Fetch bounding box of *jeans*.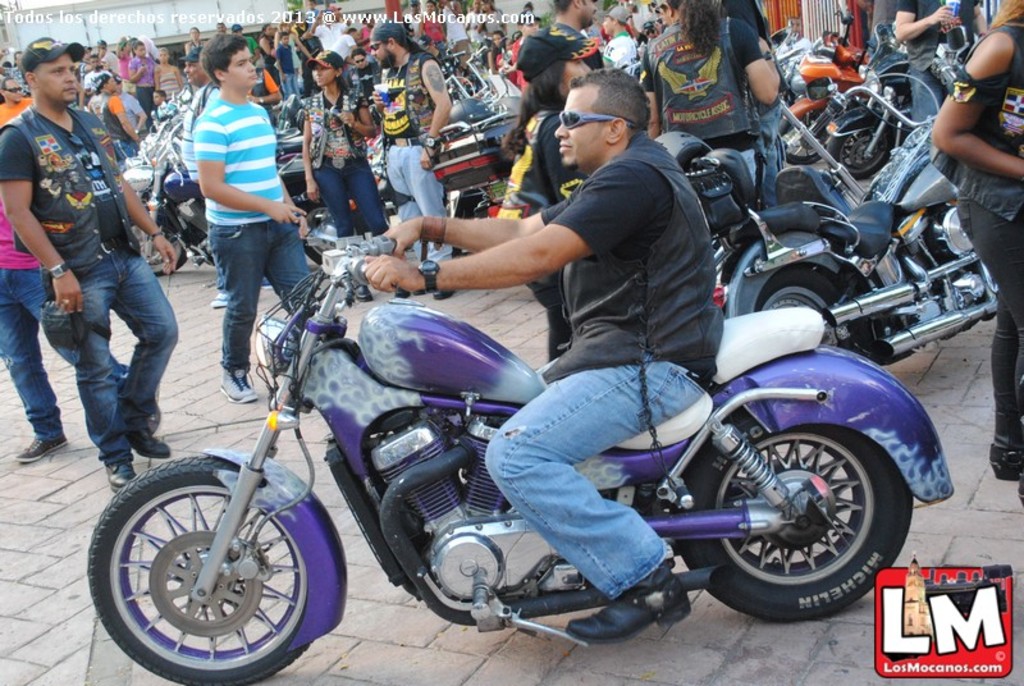
Bbox: 0:267:127:440.
